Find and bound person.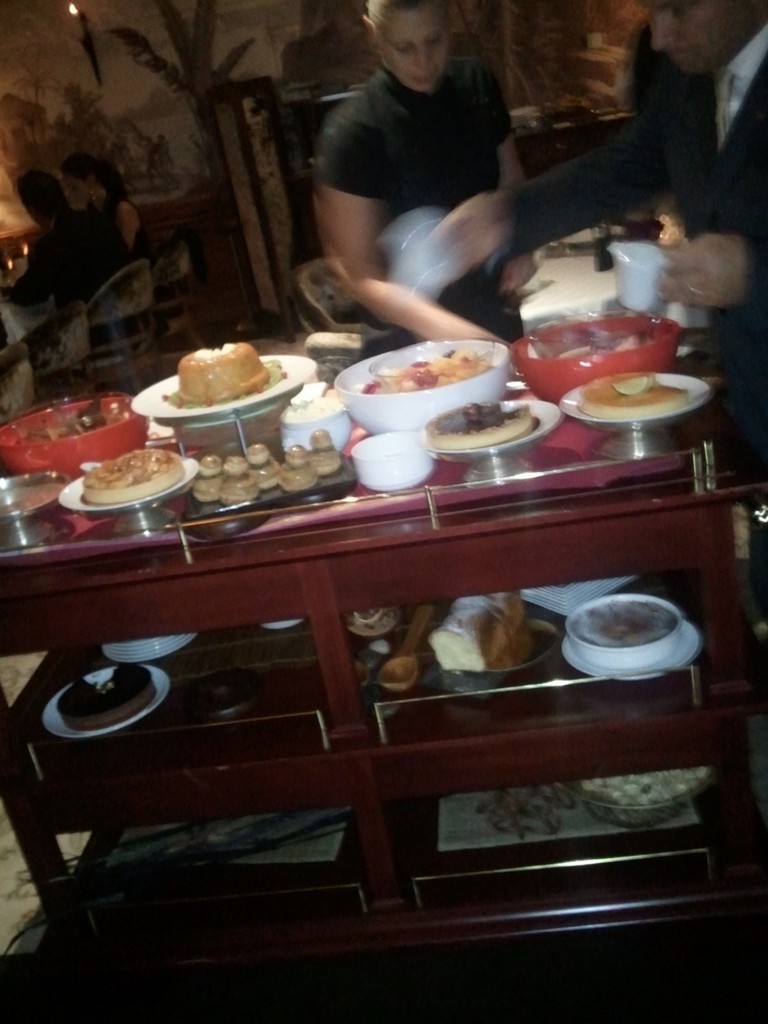
Bound: x1=429 y1=0 x2=767 y2=711.
